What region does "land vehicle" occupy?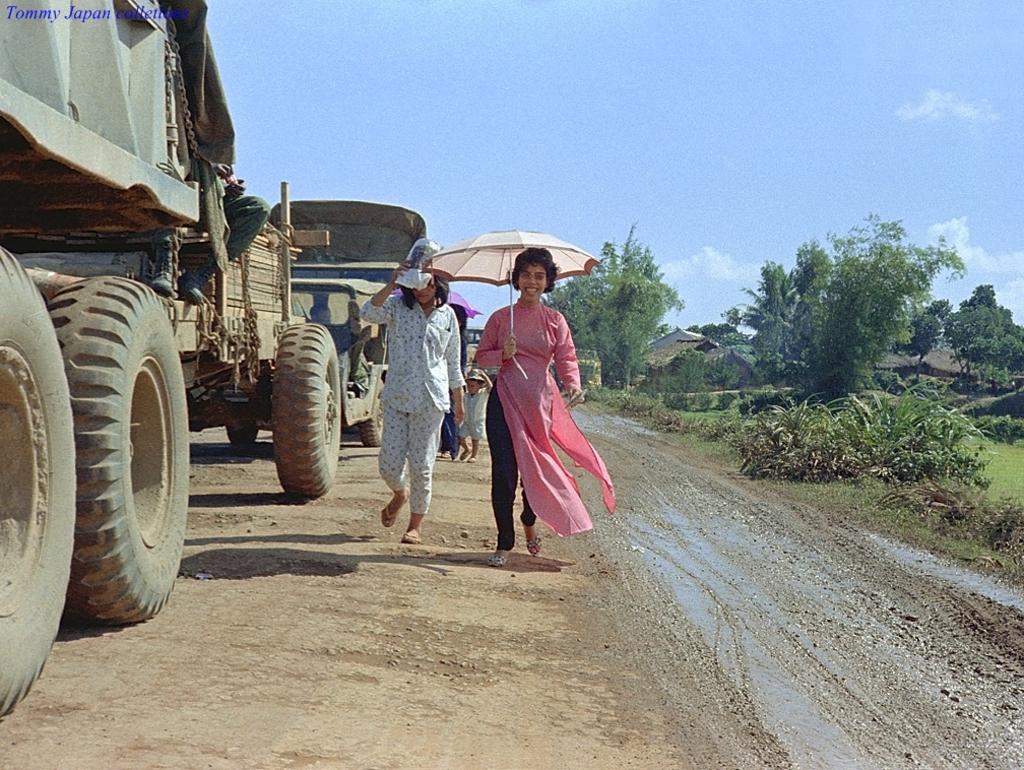
box(0, 0, 238, 723).
